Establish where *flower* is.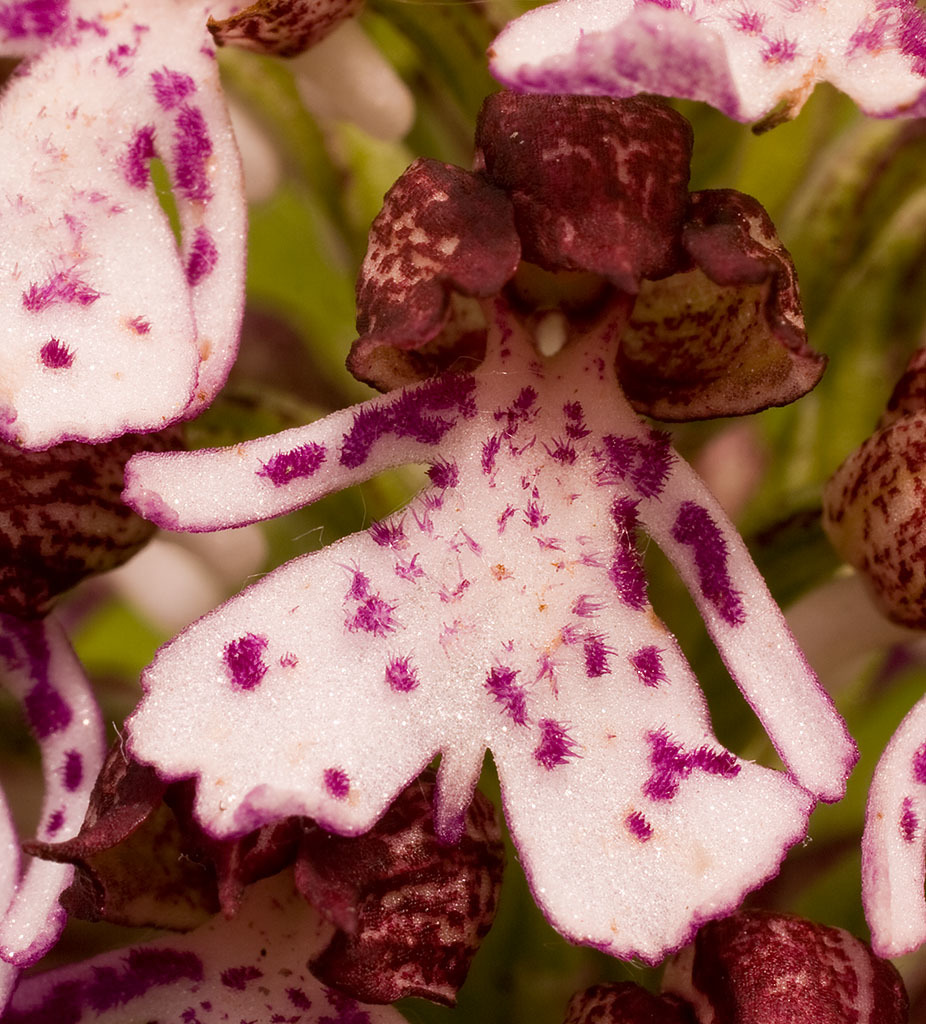
Established at 855/692/925/961.
